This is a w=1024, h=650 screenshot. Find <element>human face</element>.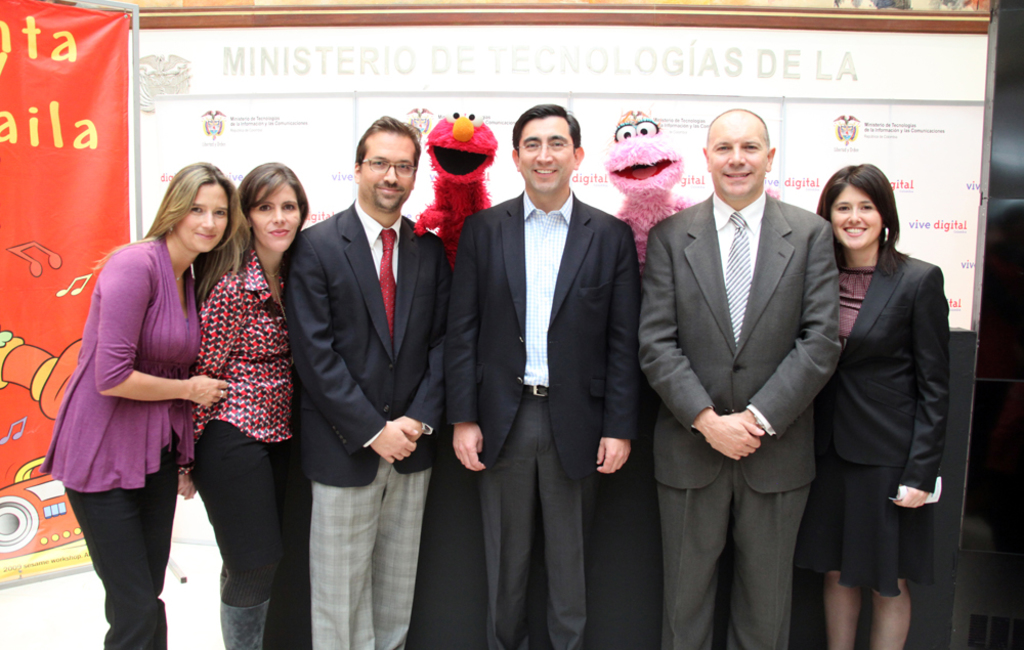
Bounding box: rect(173, 180, 230, 252).
